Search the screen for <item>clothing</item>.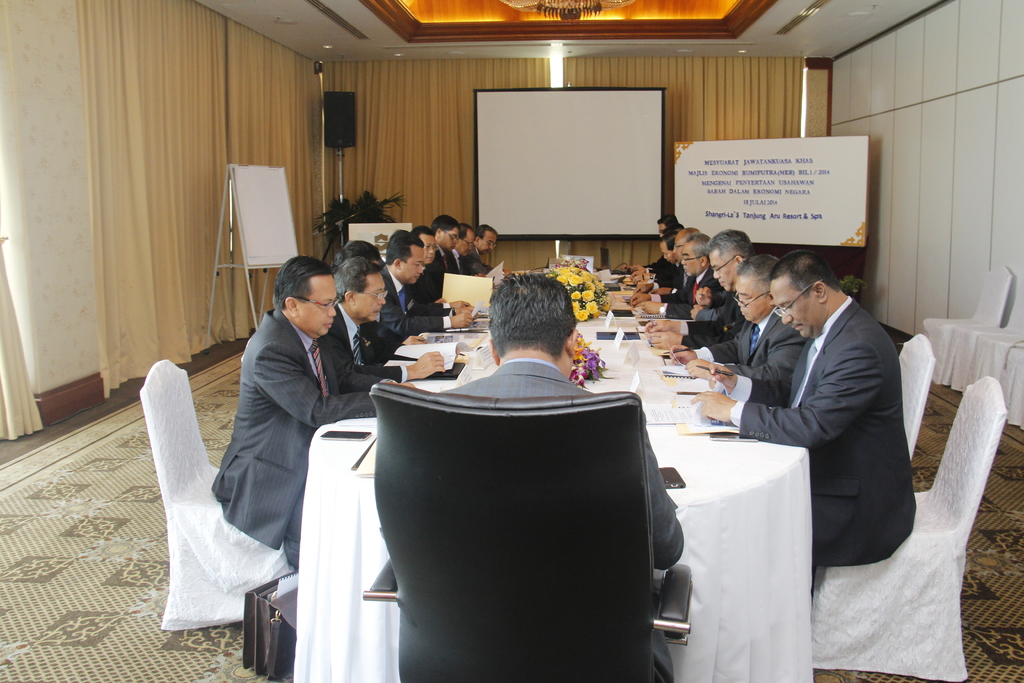
Found at x1=211, y1=311, x2=385, y2=571.
